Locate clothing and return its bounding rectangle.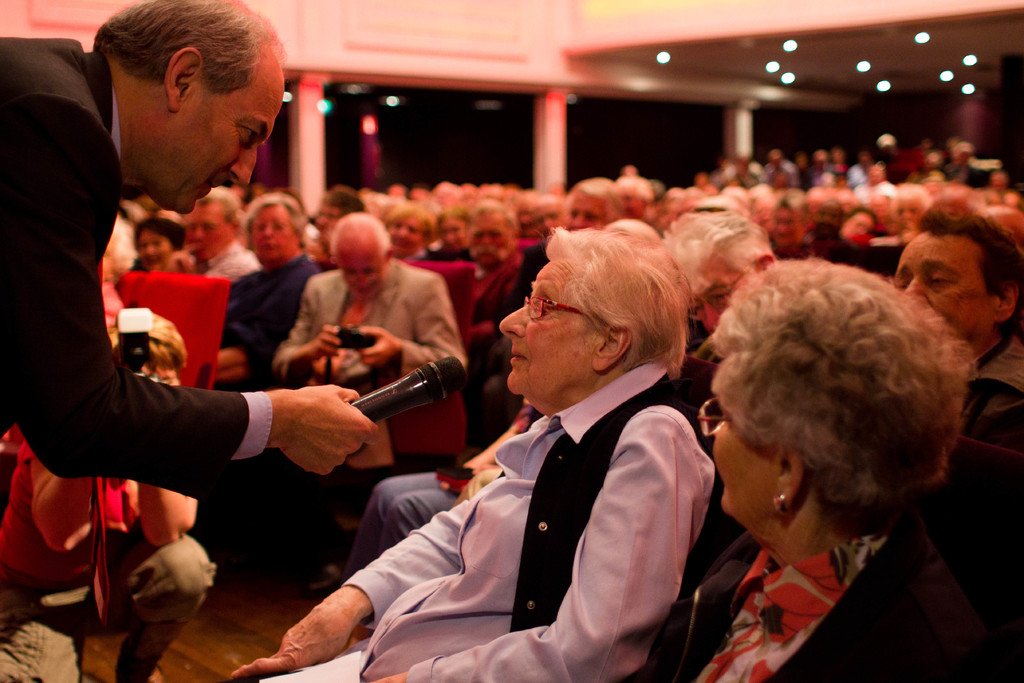
select_region(509, 243, 548, 310).
